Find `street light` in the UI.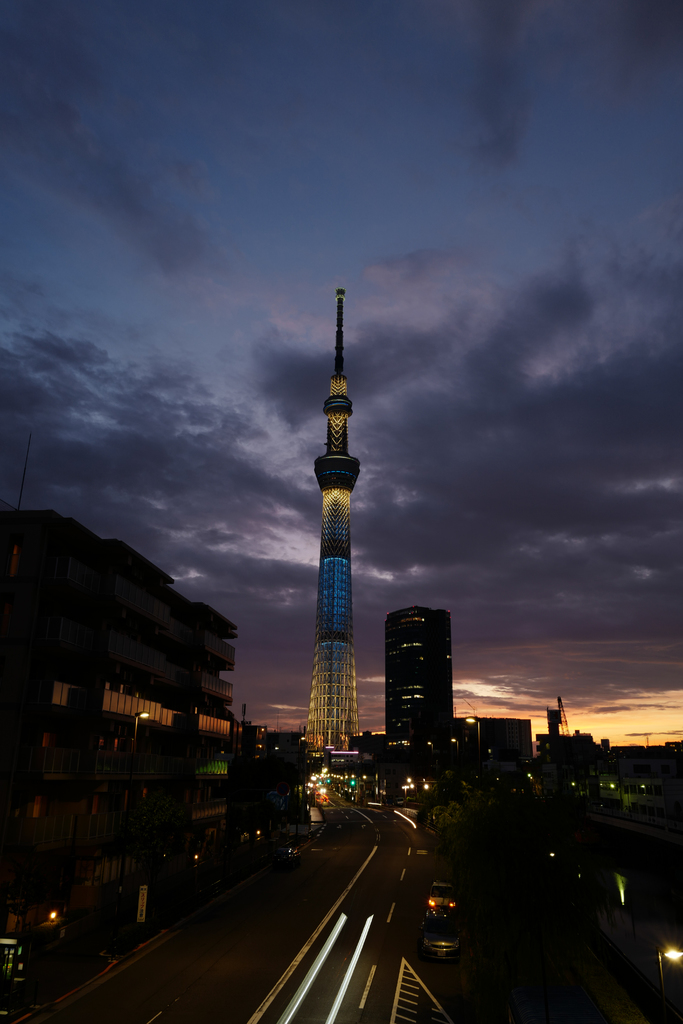
UI element at region(427, 739, 438, 758).
